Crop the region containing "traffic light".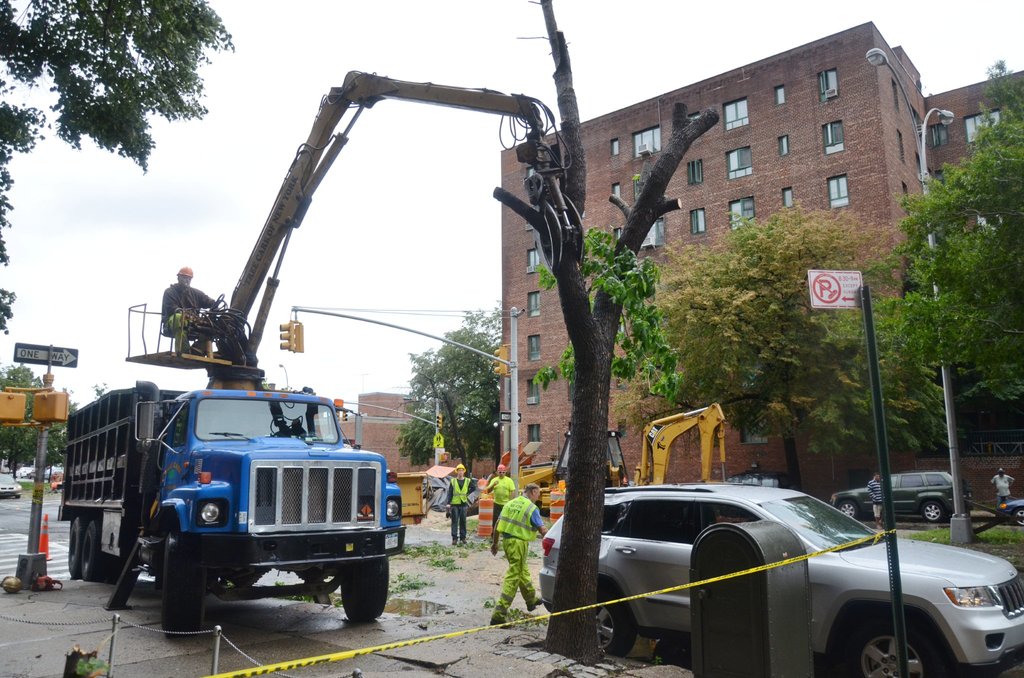
Crop region: x1=493 y1=344 x2=508 y2=376.
